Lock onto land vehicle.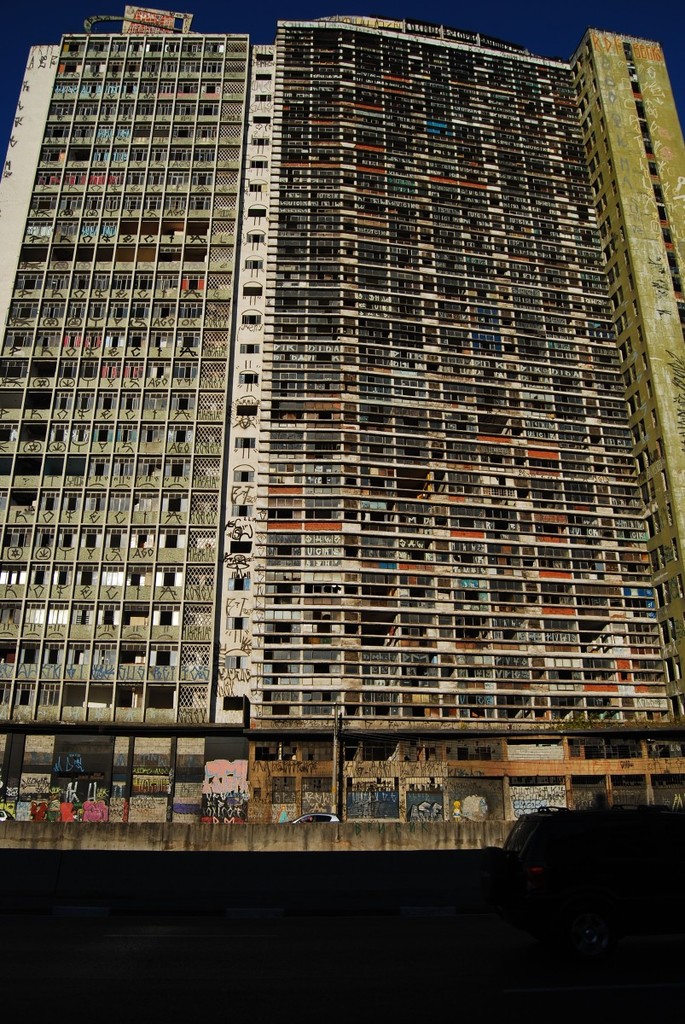
Locked: left=287, top=815, right=331, bottom=823.
